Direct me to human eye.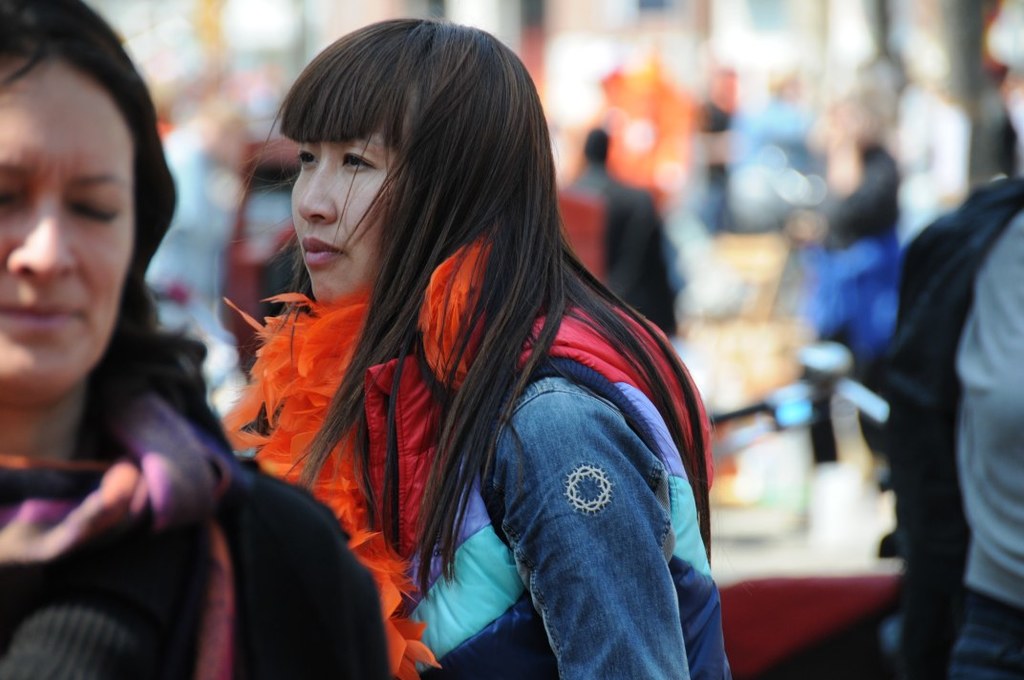
Direction: Rect(338, 138, 383, 172).
